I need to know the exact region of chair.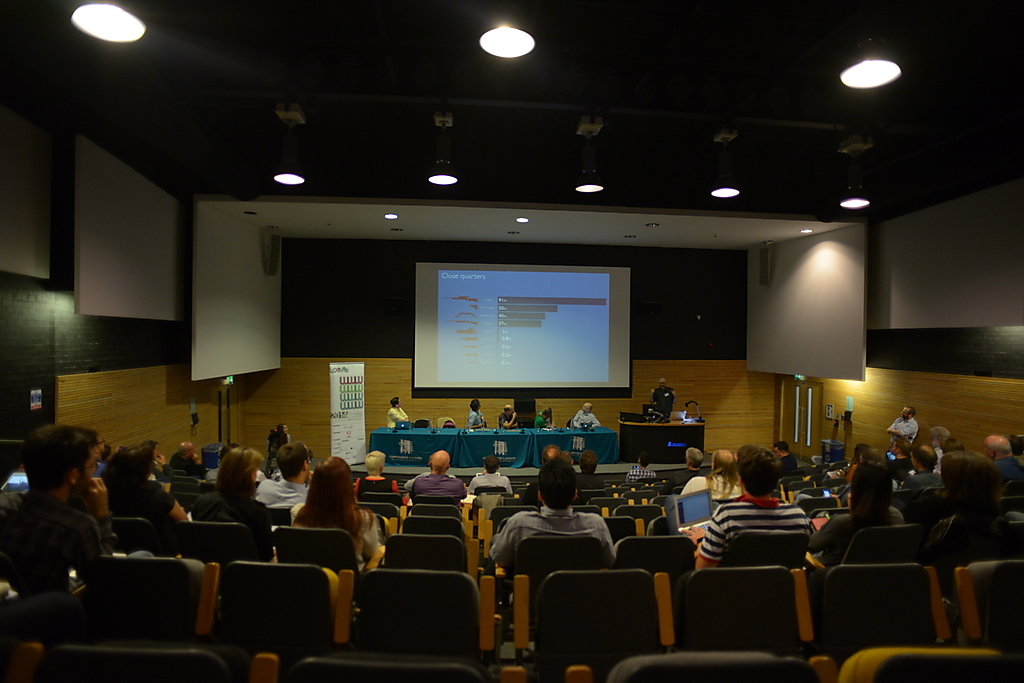
Region: <bbox>613, 536, 699, 594</bbox>.
